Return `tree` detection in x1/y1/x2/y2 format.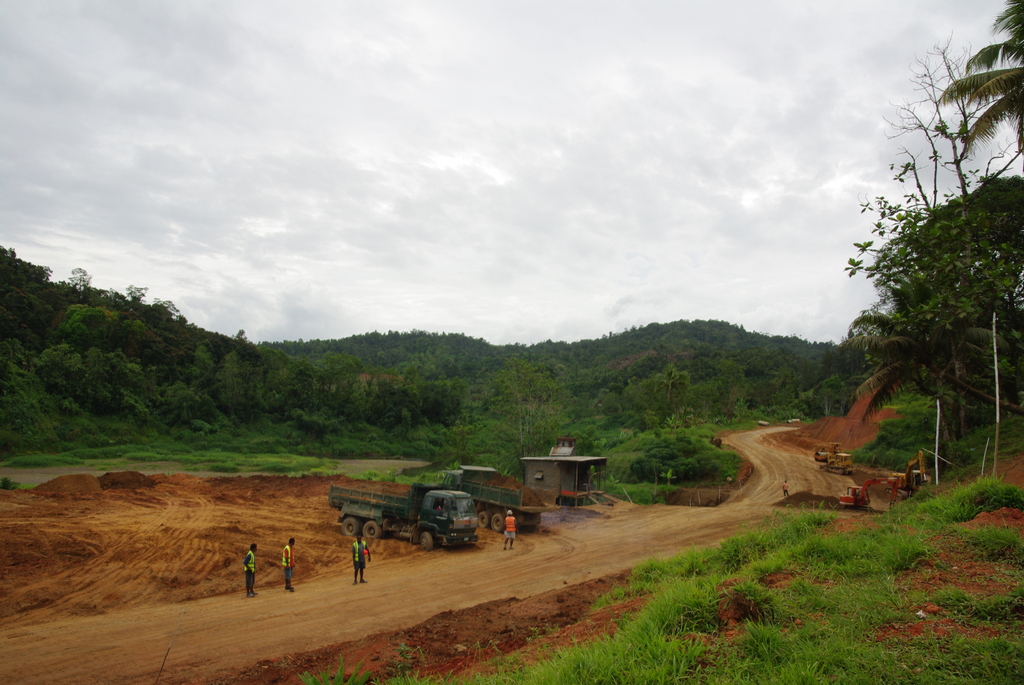
652/360/692/417.
